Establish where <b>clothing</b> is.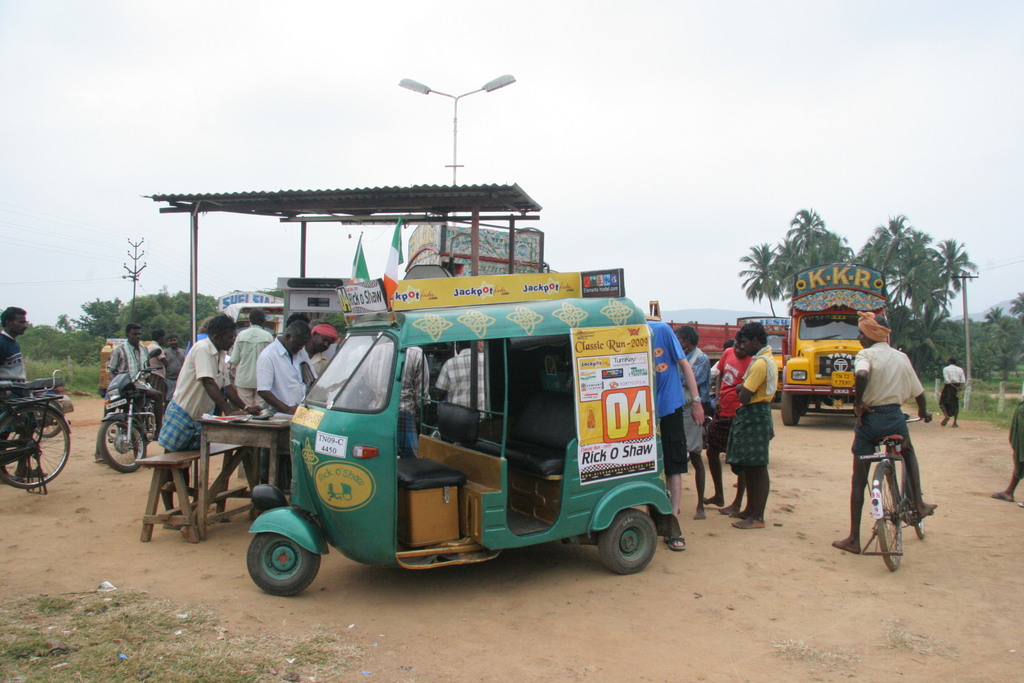
Established at (681, 352, 713, 452).
